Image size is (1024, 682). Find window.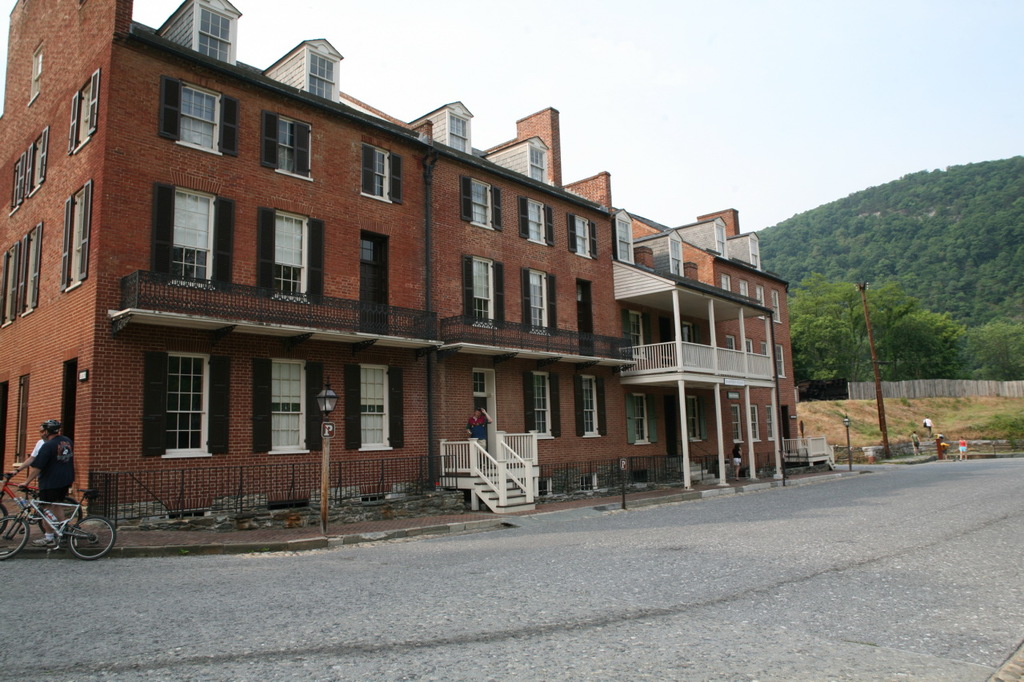
{"x1": 358, "y1": 365, "x2": 395, "y2": 451}.
